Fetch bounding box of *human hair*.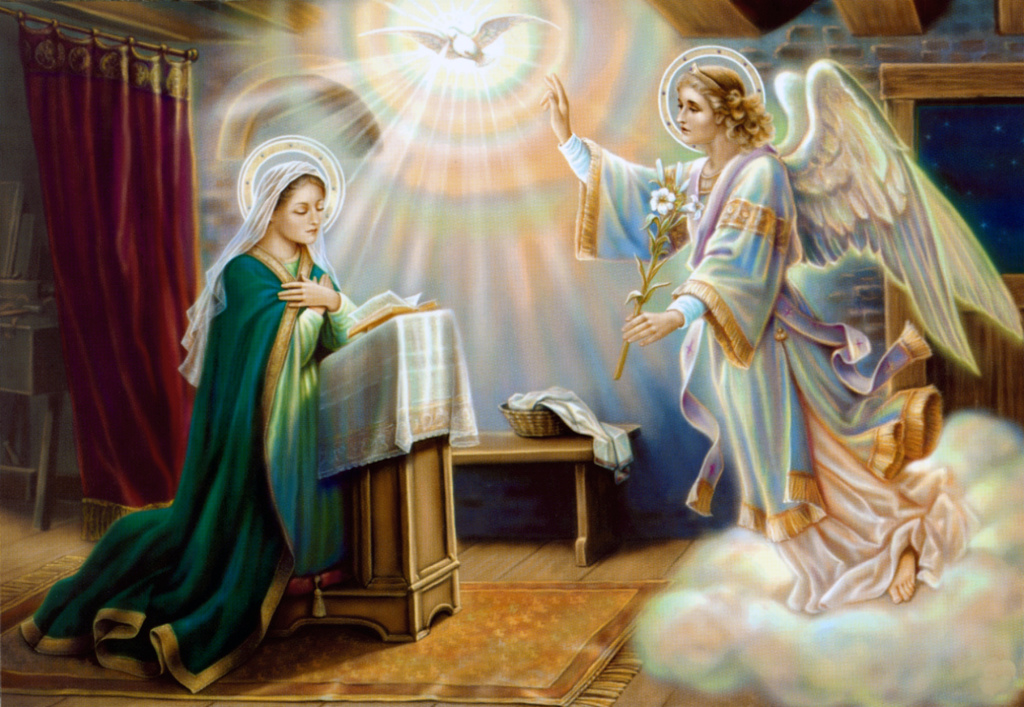
Bbox: left=678, top=47, right=775, bottom=146.
